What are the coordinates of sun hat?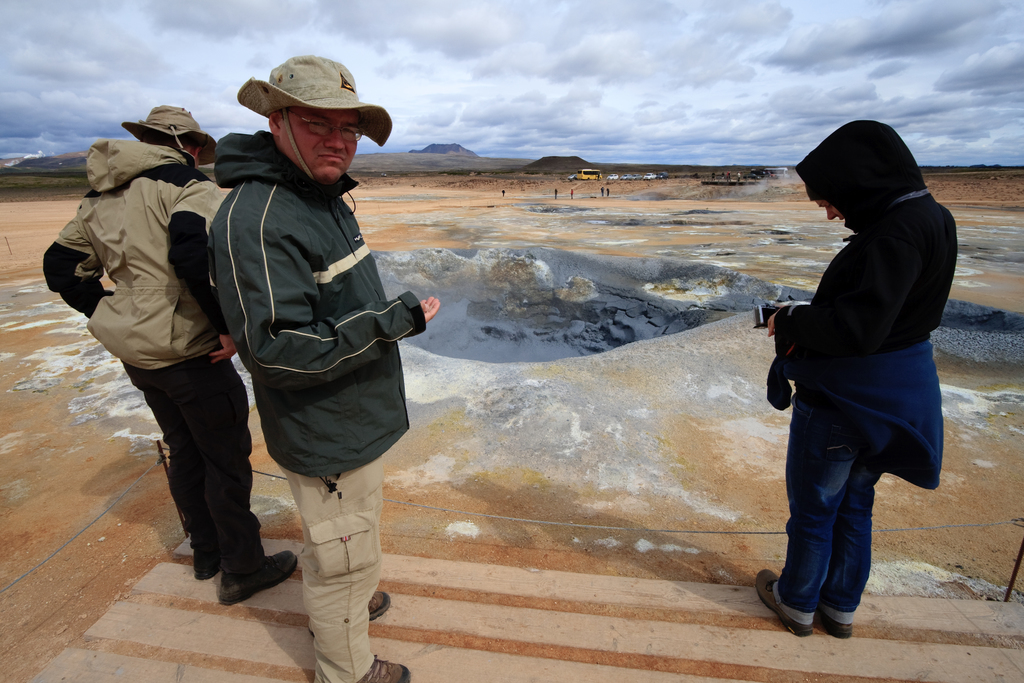
{"x1": 236, "y1": 51, "x2": 394, "y2": 215}.
